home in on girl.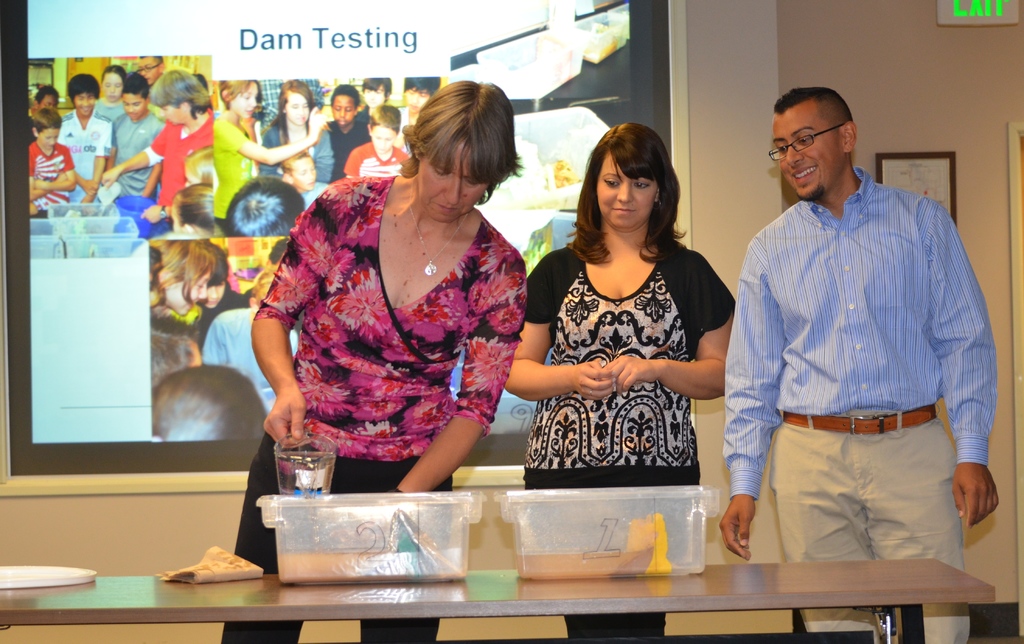
Homed in at [209,79,337,236].
